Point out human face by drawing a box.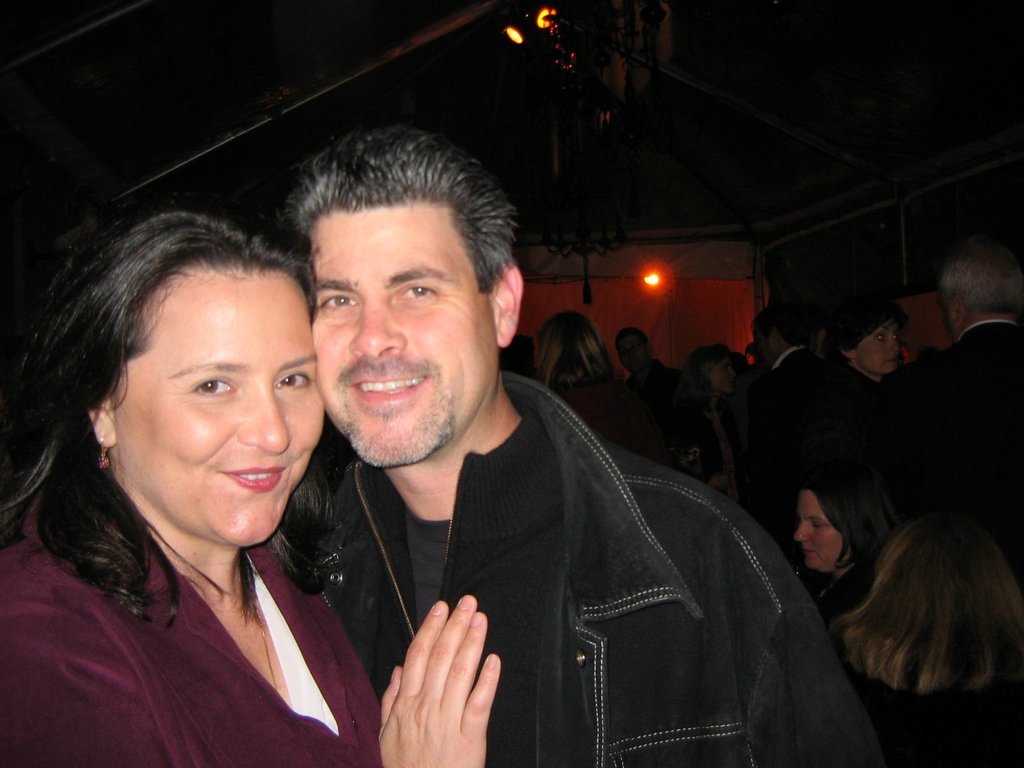
(x1=309, y1=207, x2=494, y2=470).
